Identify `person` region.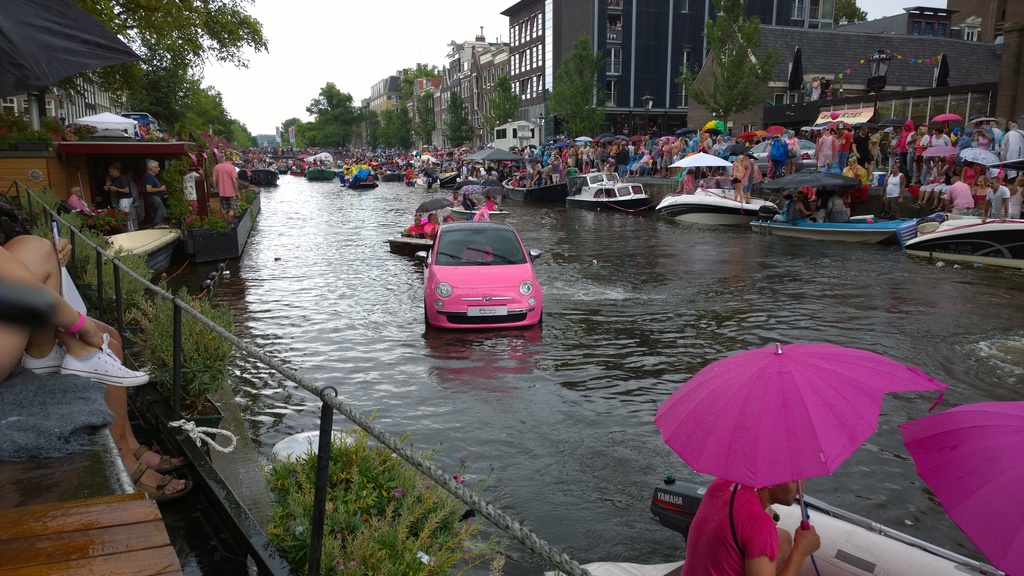
Region: 815:127:834:164.
